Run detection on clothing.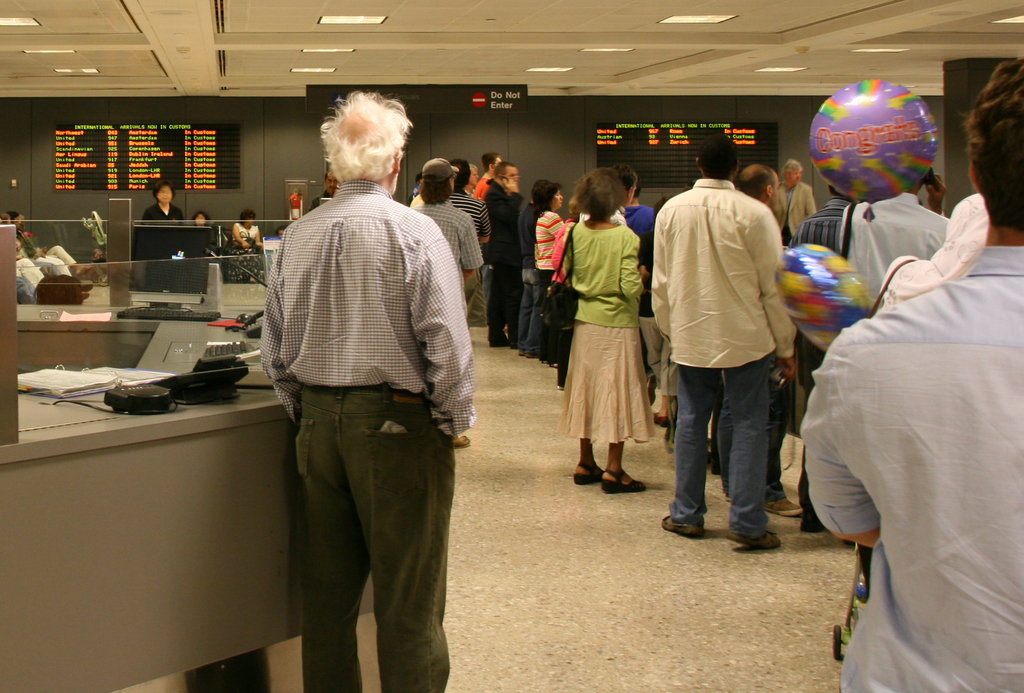
Result: [483,190,531,339].
